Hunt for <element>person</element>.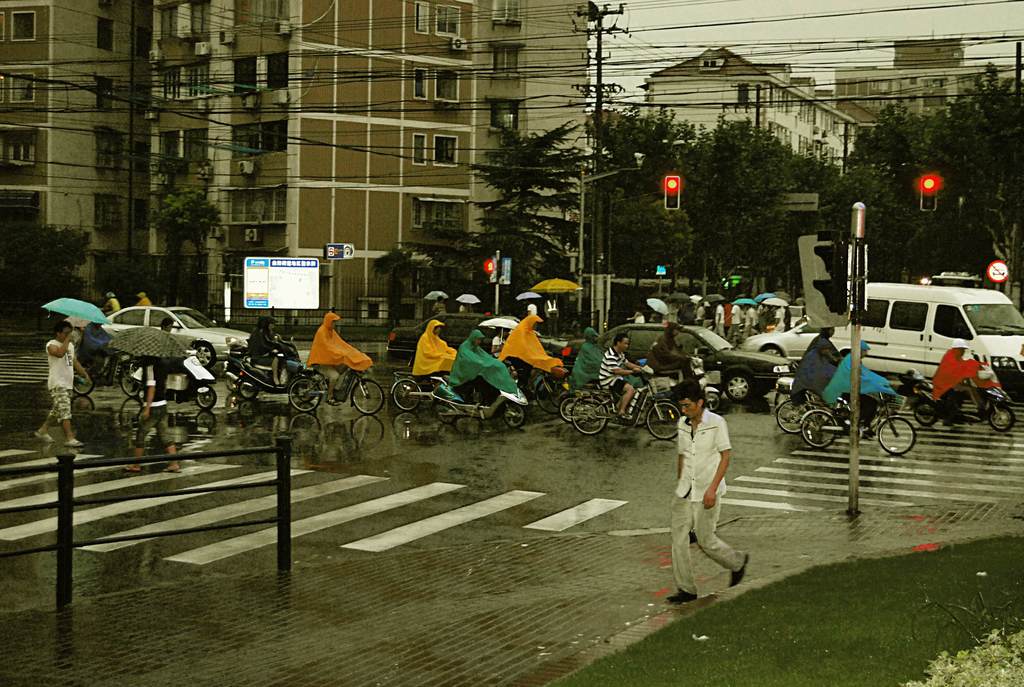
Hunted down at (123,354,182,471).
